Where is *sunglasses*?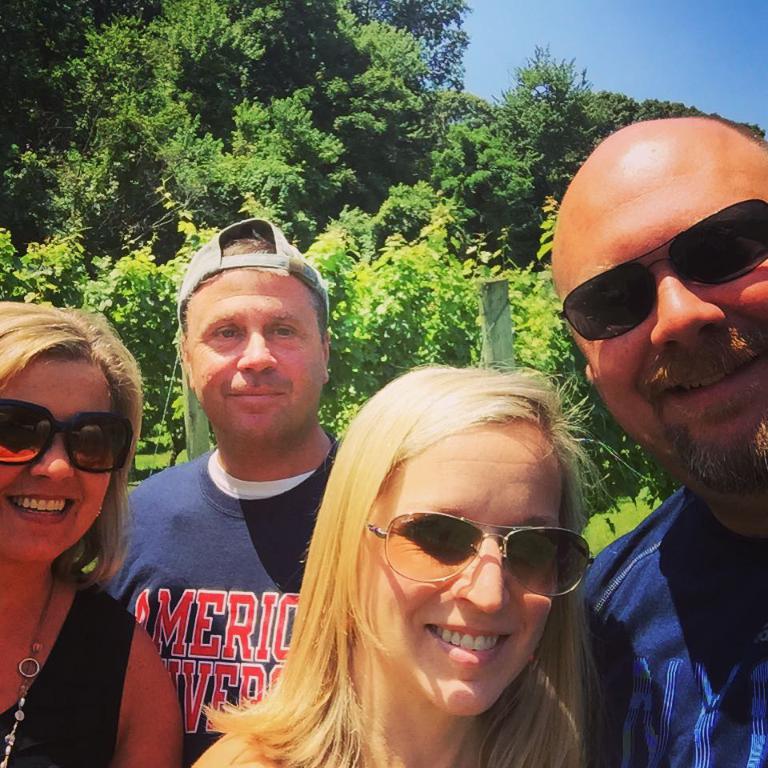
region(0, 396, 138, 474).
